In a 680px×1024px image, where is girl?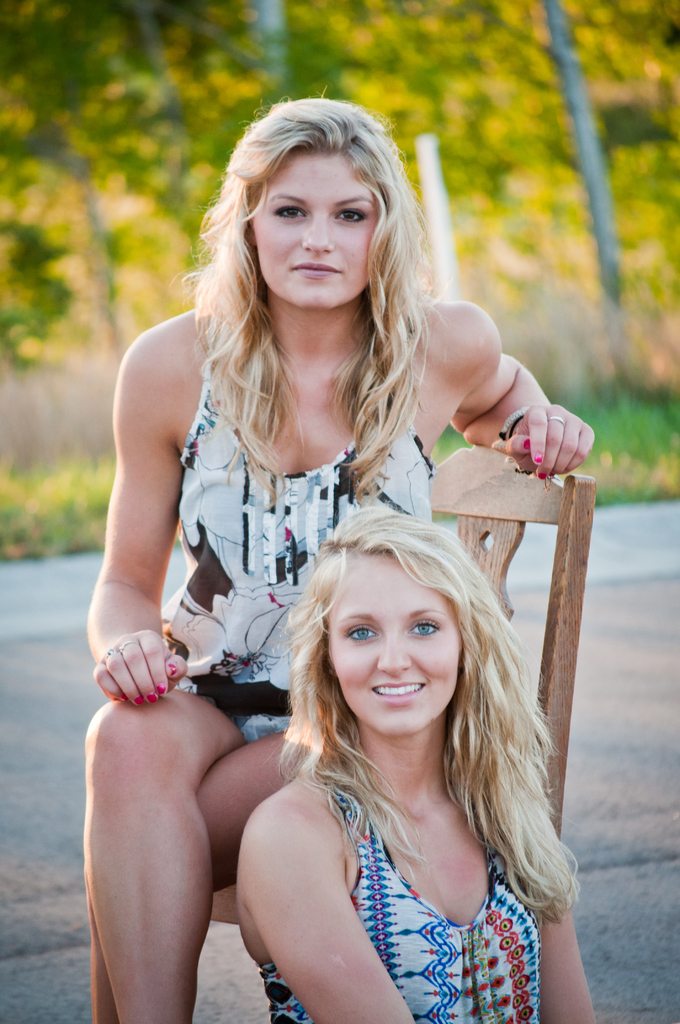
bbox(78, 90, 593, 1023).
